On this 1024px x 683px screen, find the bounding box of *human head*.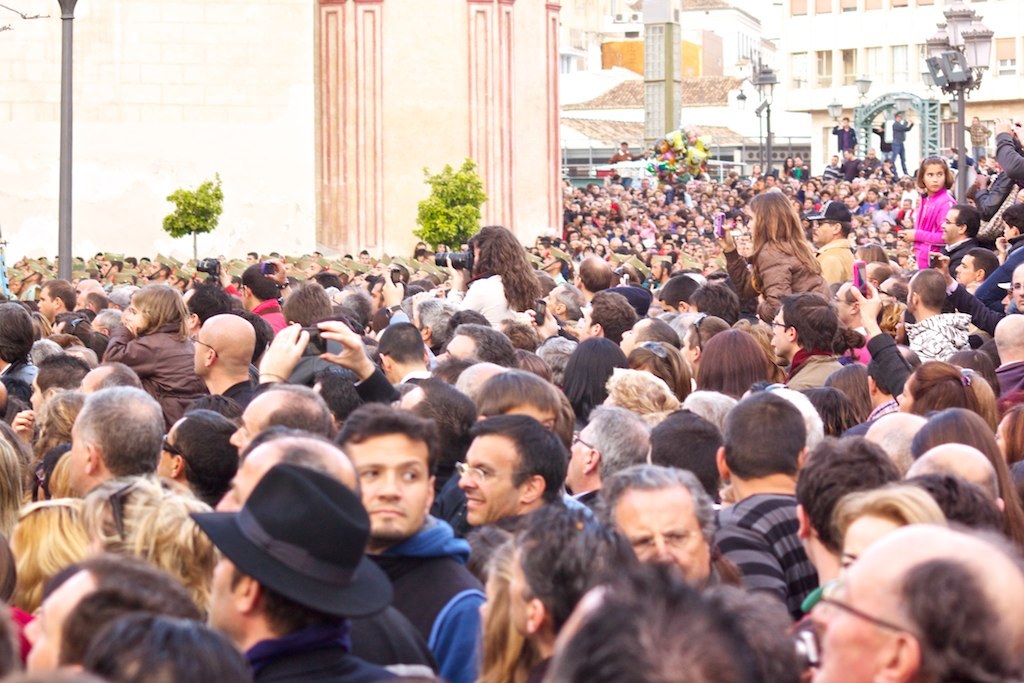
Bounding box: region(841, 115, 850, 126).
